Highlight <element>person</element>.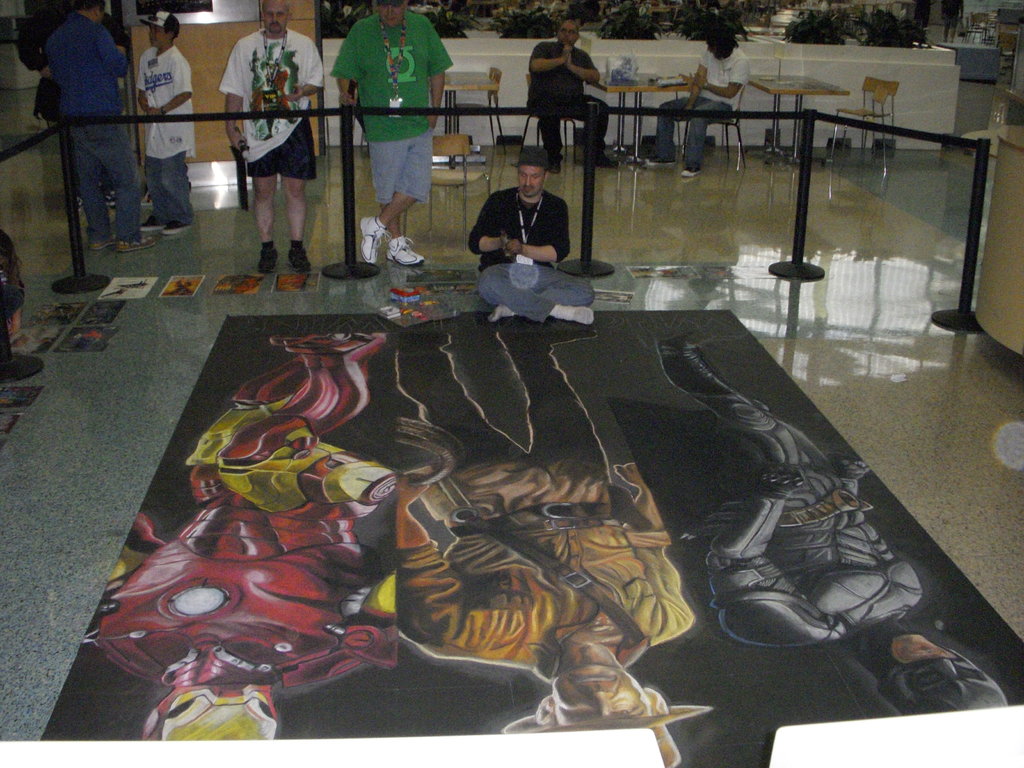
Highlighted region: bbox(527, 10, 620, 172).
